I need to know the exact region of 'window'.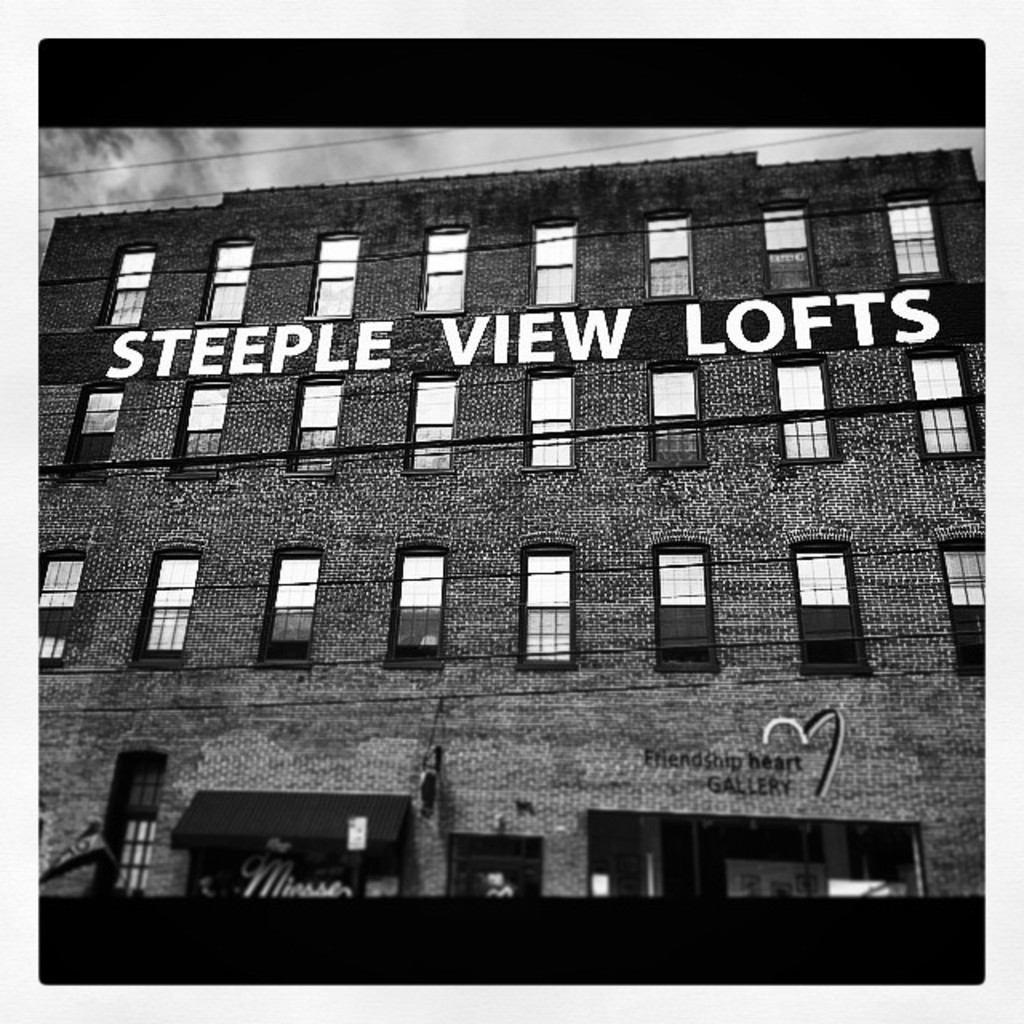
Region: left=646, top=360, right=704, bottom=466.
